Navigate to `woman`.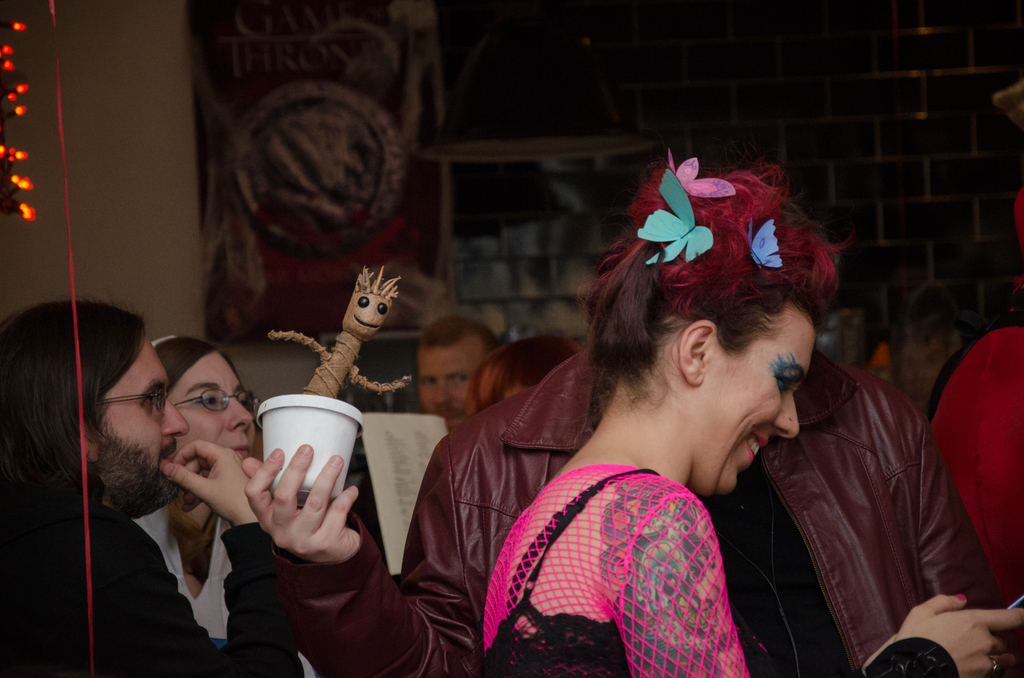
Navigation target: {"left": 123, "top": 329, "right": 315, "bottom": 677}.
